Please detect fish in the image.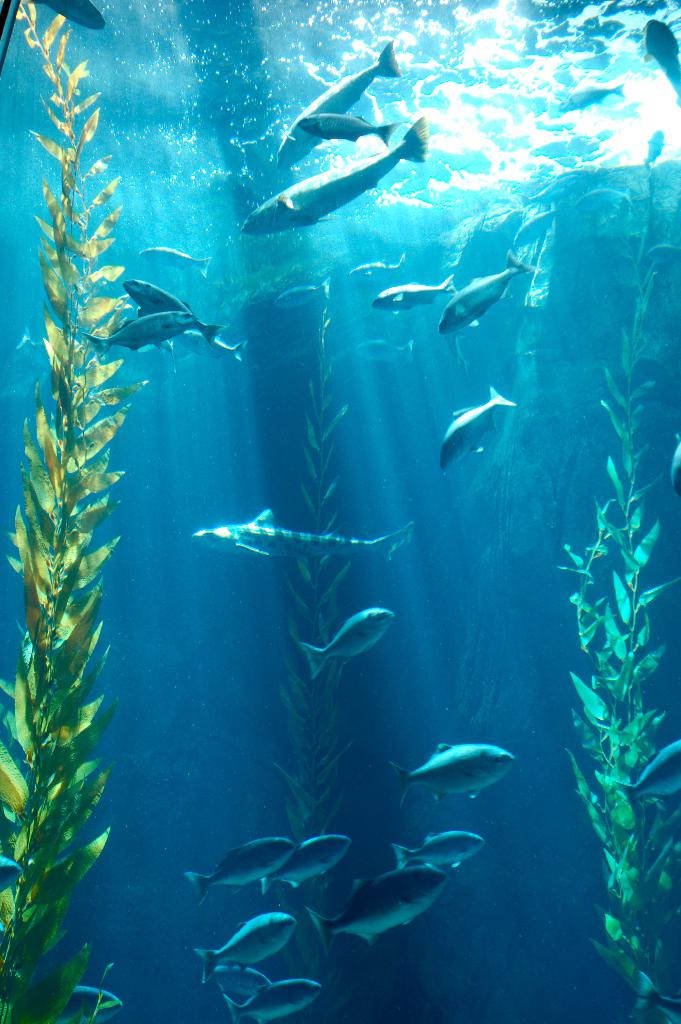
616 737 680 812.
